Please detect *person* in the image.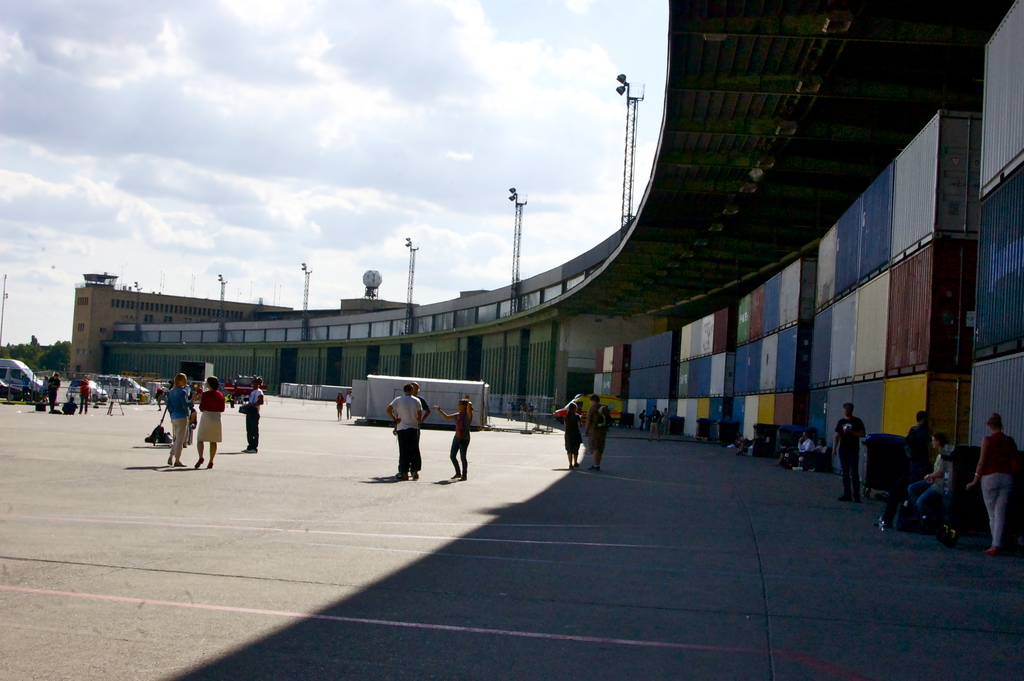
[x1=64, y1=392, x2=79, y2=418].
